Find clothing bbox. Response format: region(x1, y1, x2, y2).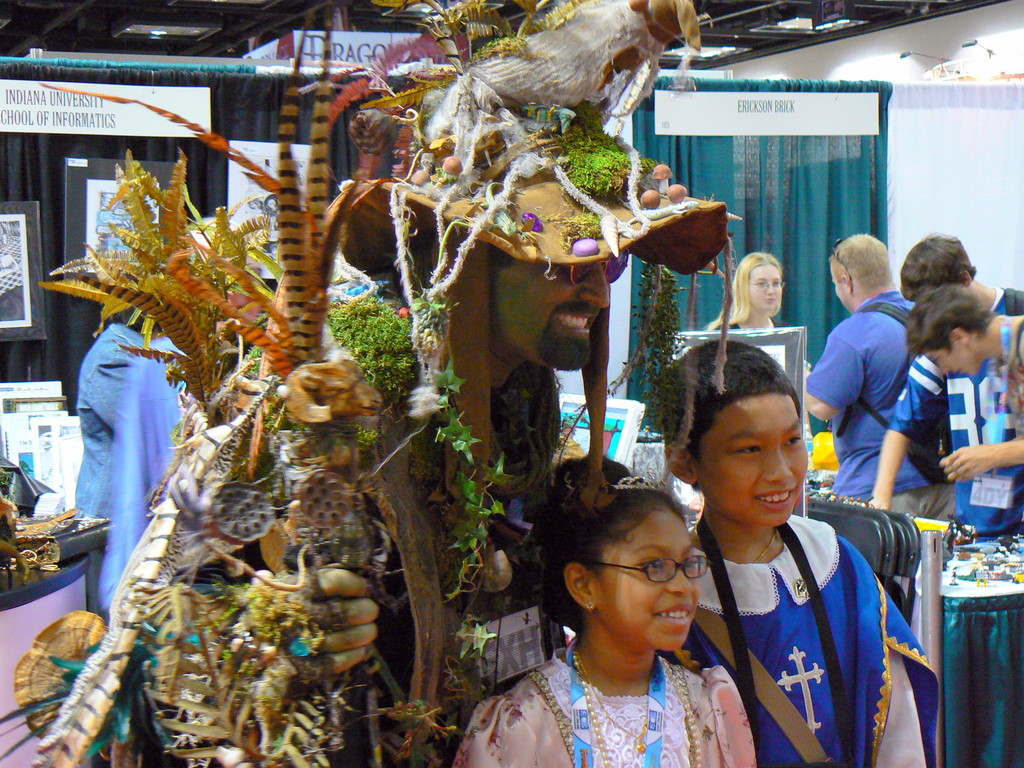
region(679, 506, 949, 767).
